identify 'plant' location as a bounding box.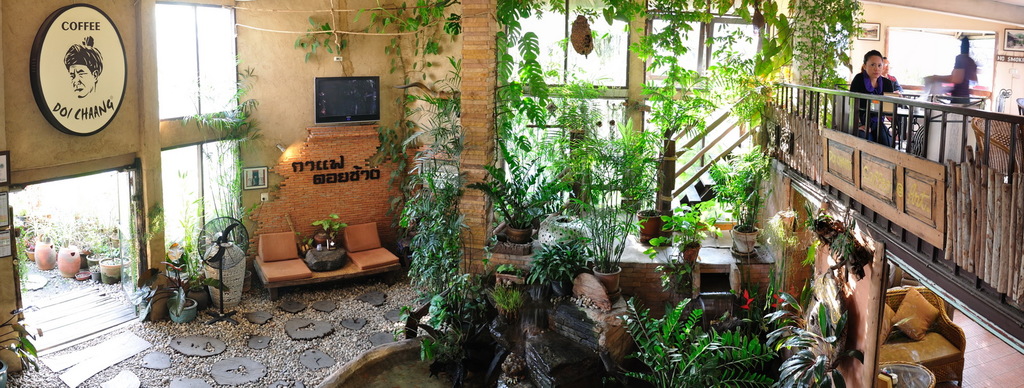
bbox=[640, 200, 723, 288].
